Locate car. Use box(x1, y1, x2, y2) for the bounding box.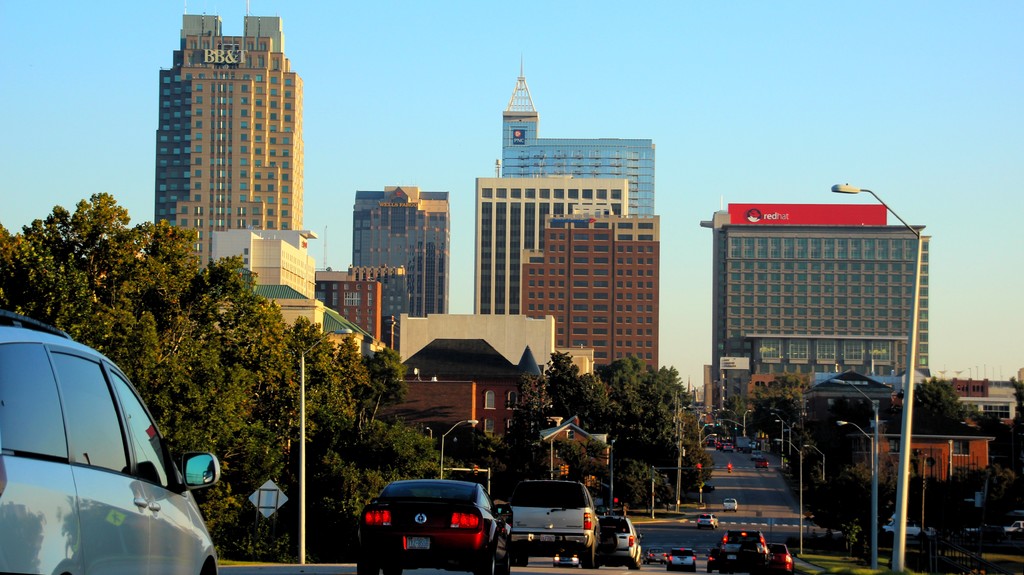
box(724, 496, 740, 511).
